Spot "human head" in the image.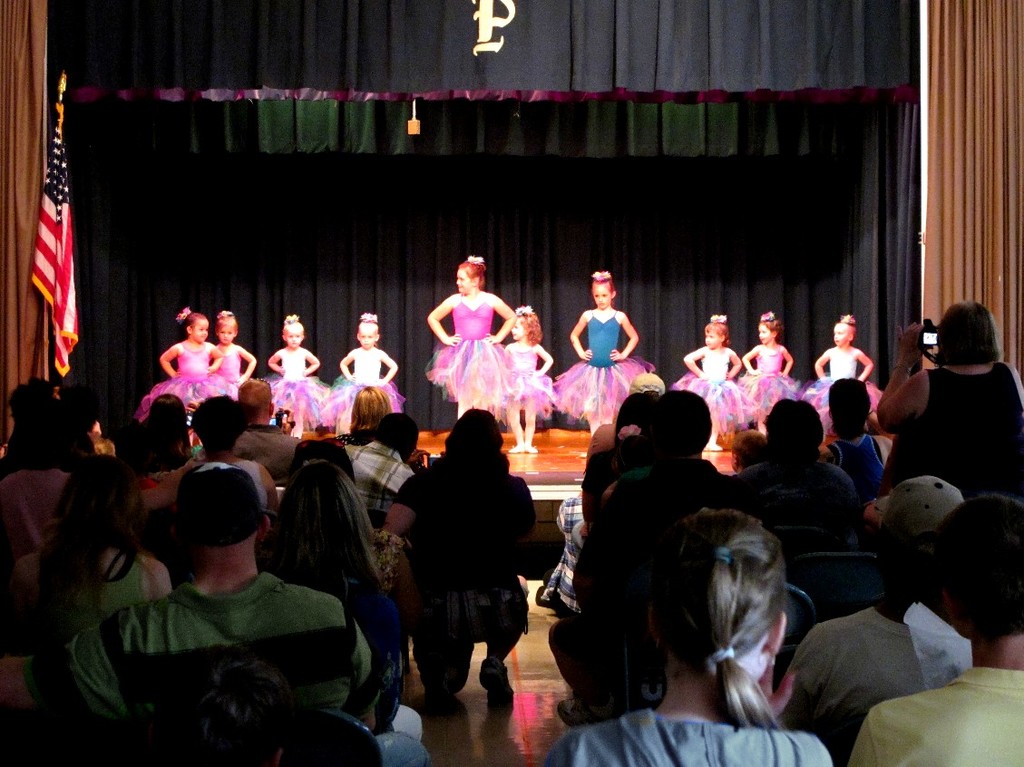
"human head" found at [148, 392, 189, 444].
